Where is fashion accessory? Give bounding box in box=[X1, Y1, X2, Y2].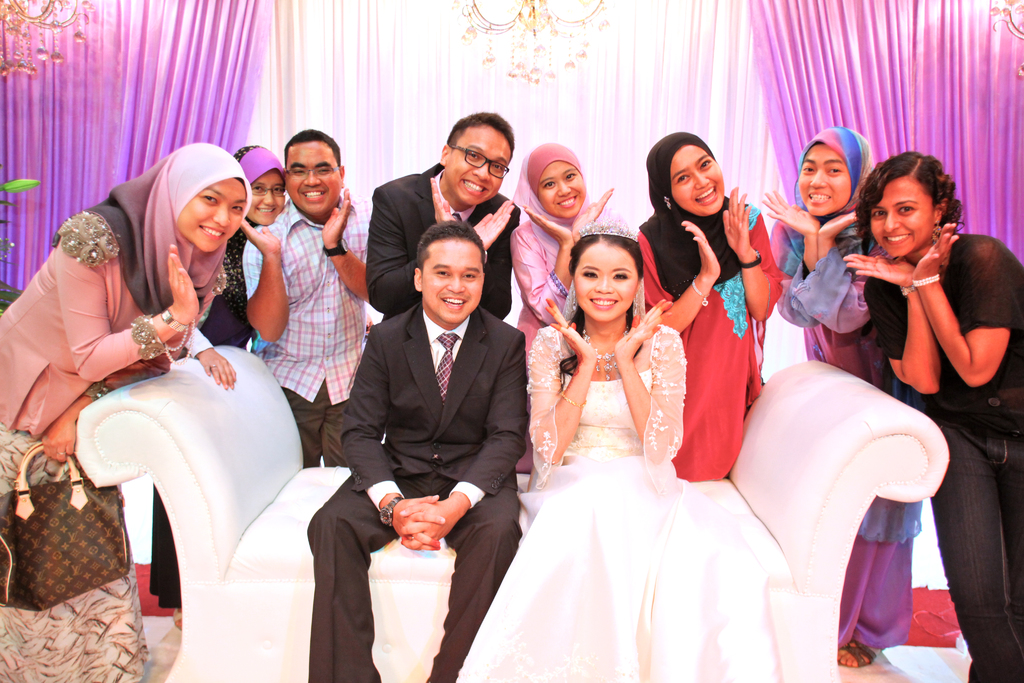
box=[585, 325, 631, 381].
